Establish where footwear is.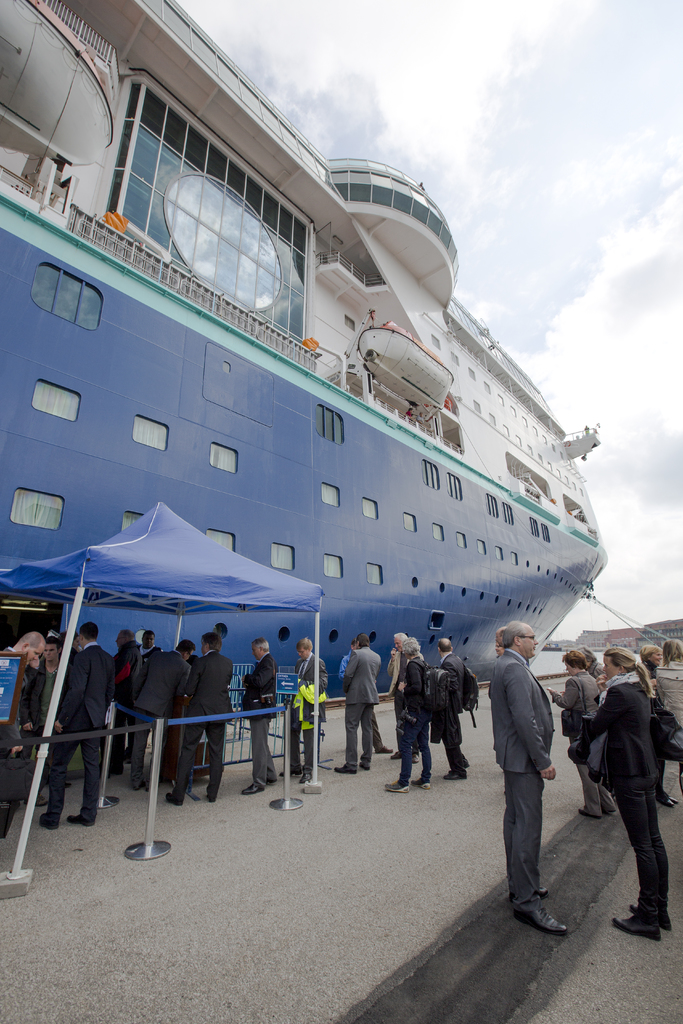
Established at <bbox>411, 750, 424, 767</bbox>.
